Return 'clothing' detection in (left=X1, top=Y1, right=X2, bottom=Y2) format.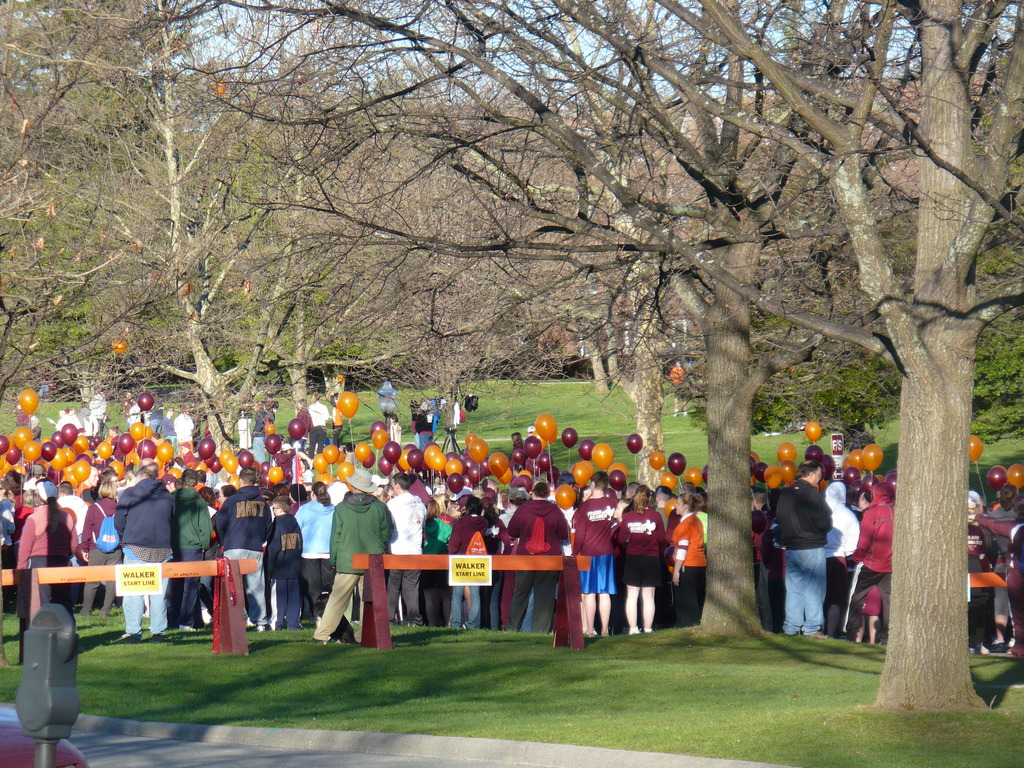
(left=307, top=488, right=405, bottom=641).
